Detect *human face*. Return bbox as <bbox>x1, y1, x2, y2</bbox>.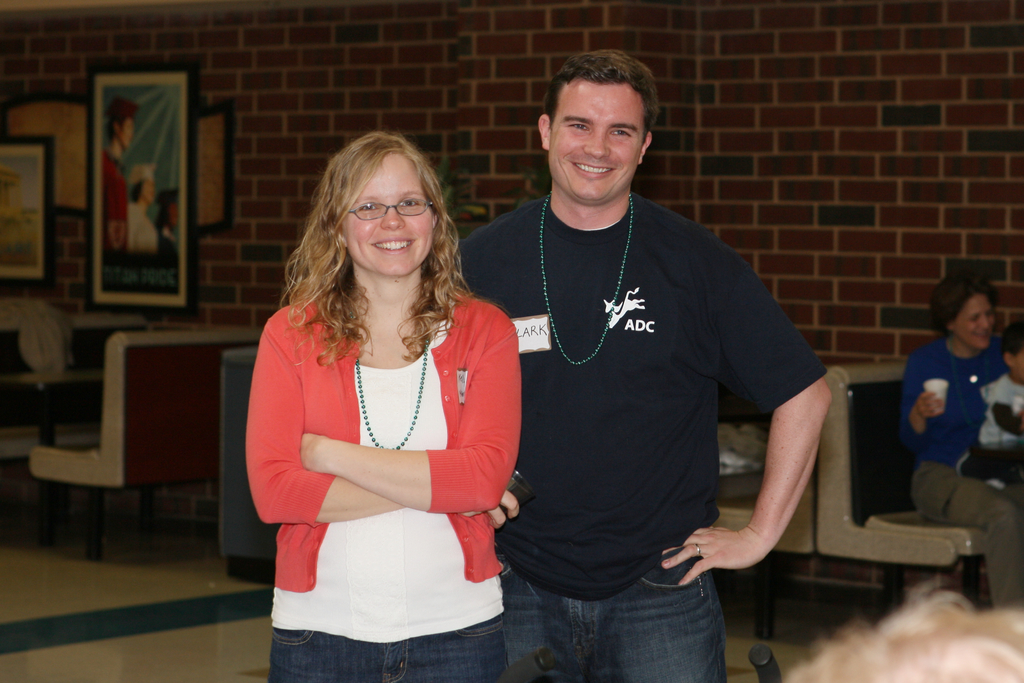
<bbox>340, 150, 434, 276</bbox>.
